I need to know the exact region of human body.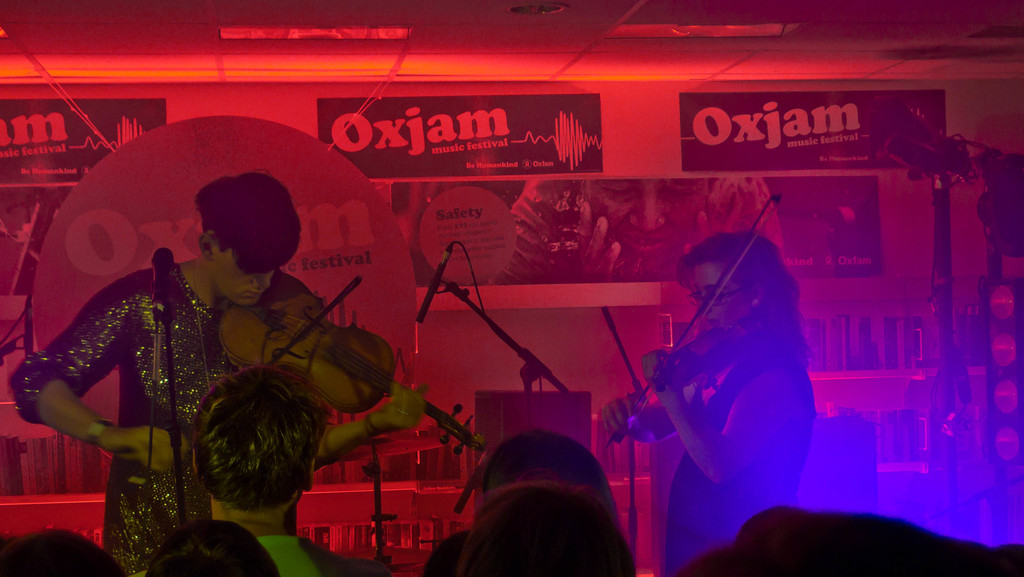
Region: box(24, 203, 411, 557).
